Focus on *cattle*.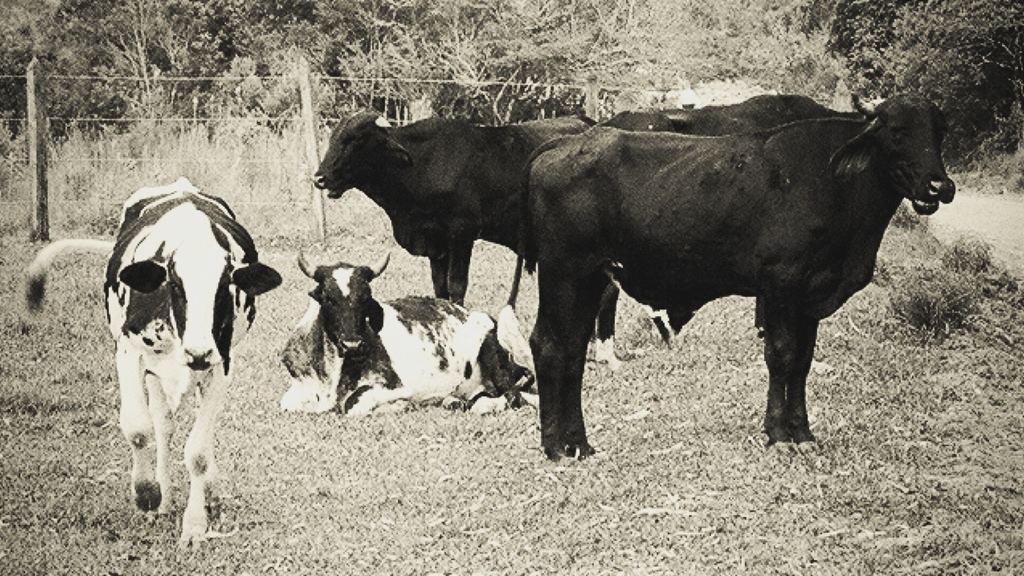
Focused at {"left": 514, "top": 91, "right": 955, "bottom": 458}.
